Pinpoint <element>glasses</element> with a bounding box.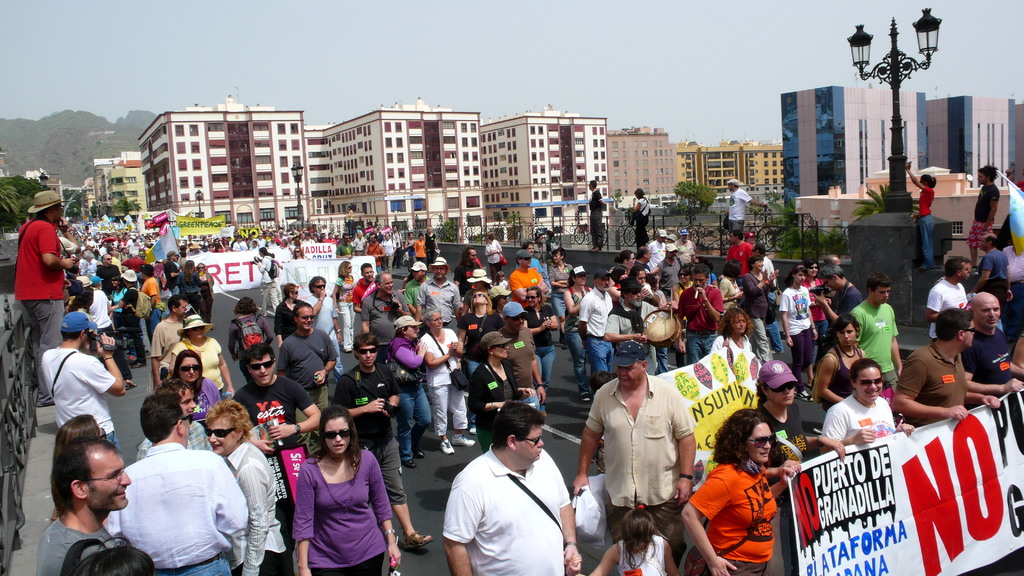
[x1=323, y1=428, x2=353, y2=438].
